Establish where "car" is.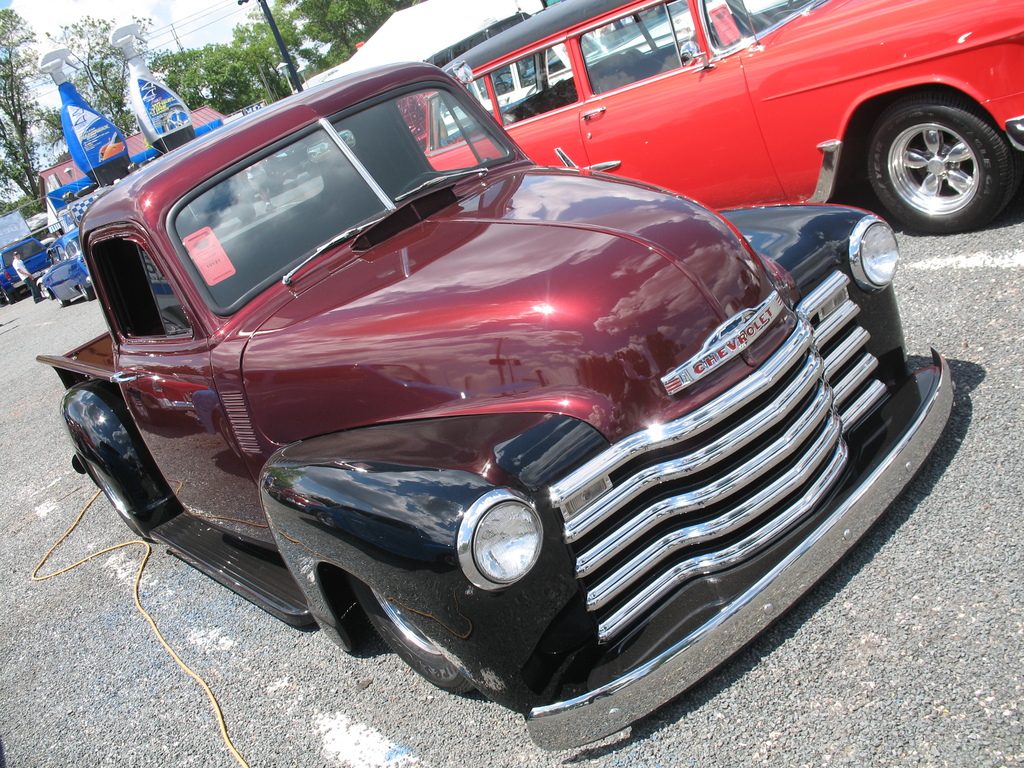
Established at (left=415, top=0, right=1023, bottom=243).
